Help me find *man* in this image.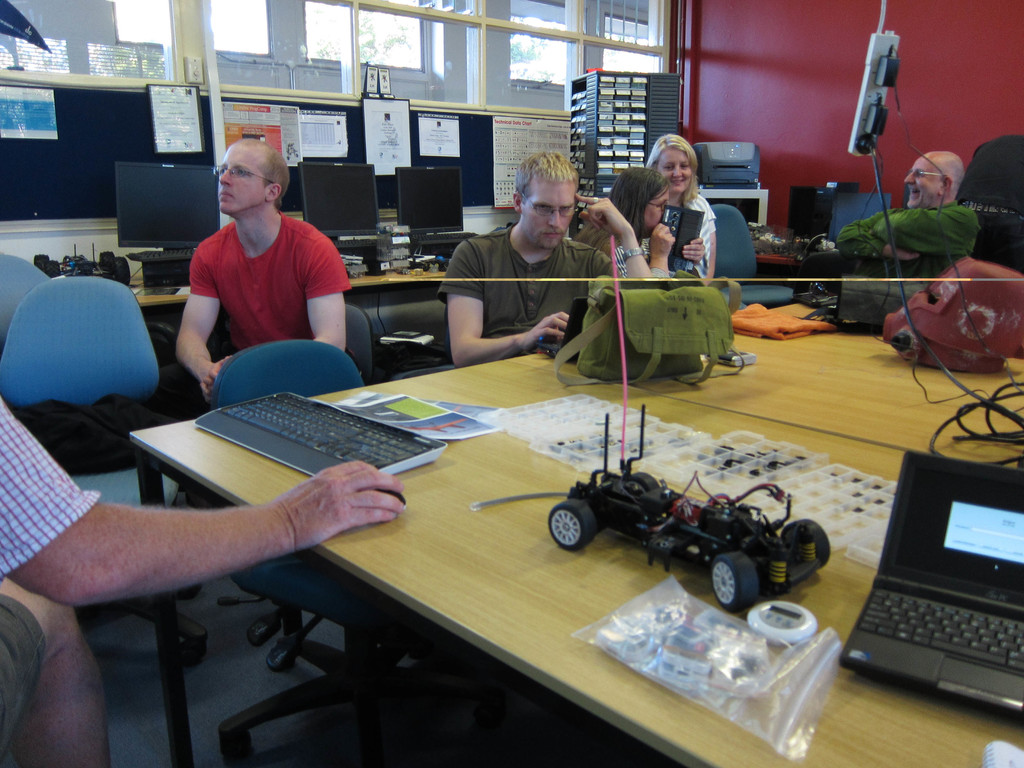
Found it: rect(0, 383, 404, 767).
